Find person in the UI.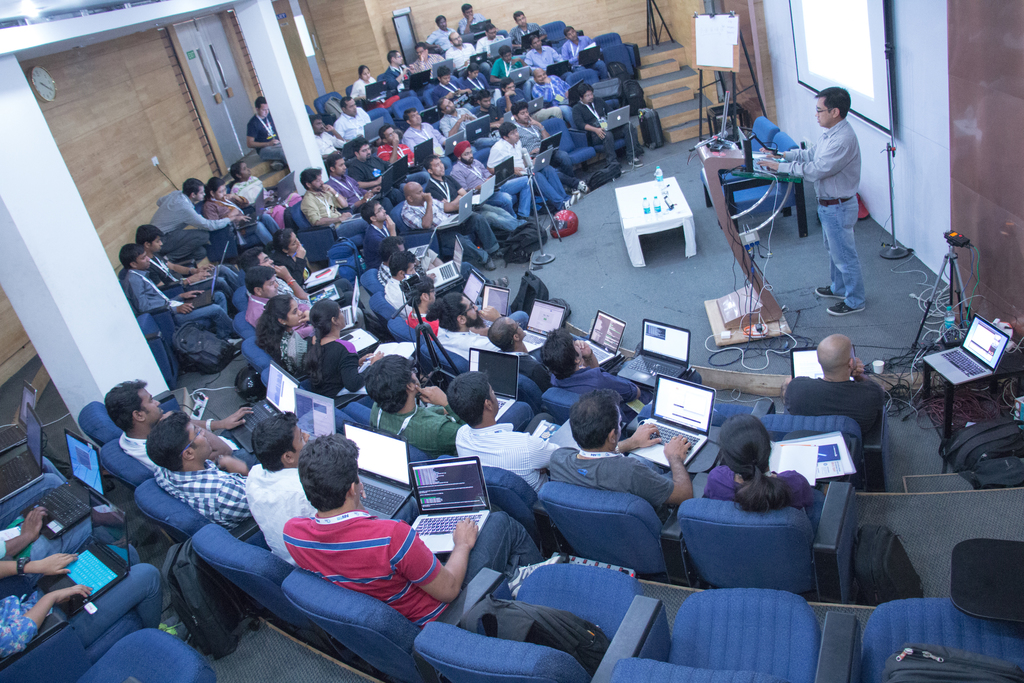
UI element at (712, 404, 836, 514).
